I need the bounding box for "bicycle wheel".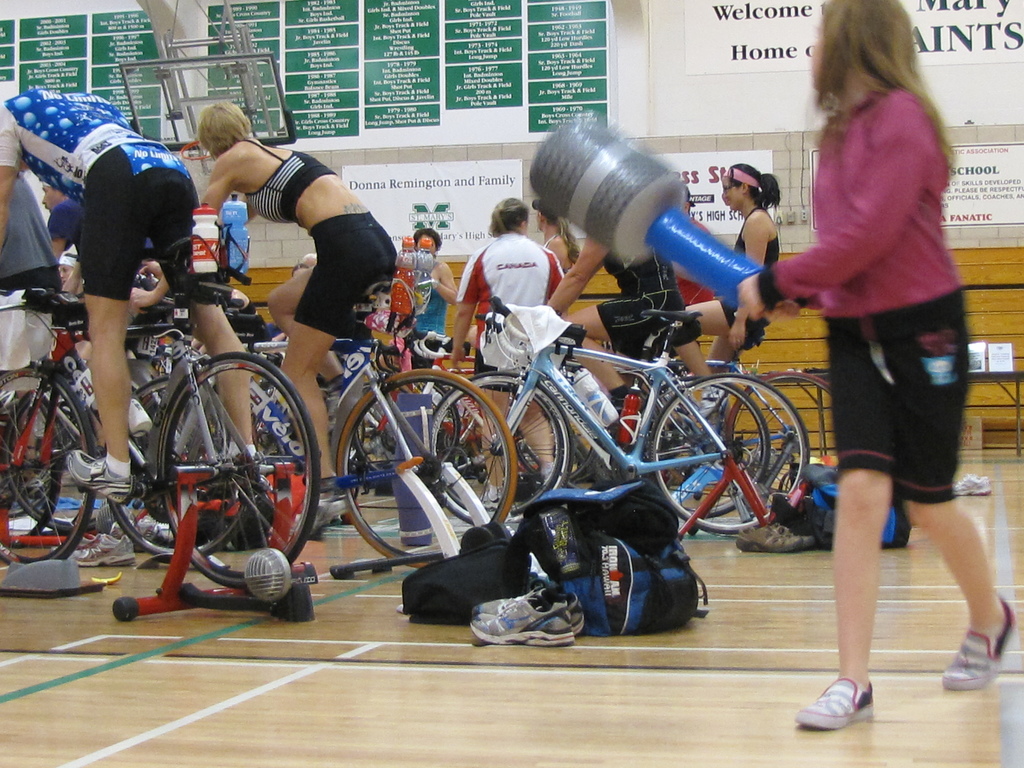
Here it is: box=[430, 369, 566, 527].
